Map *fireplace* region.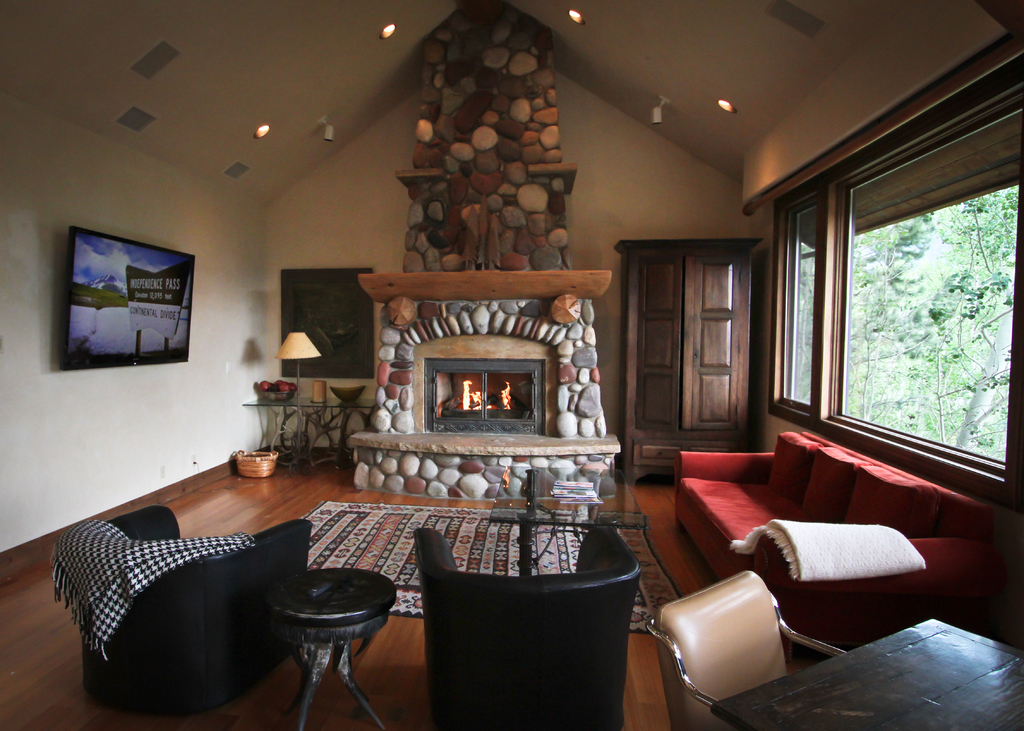
Mapped to detection(371, 296, 607, 439).
